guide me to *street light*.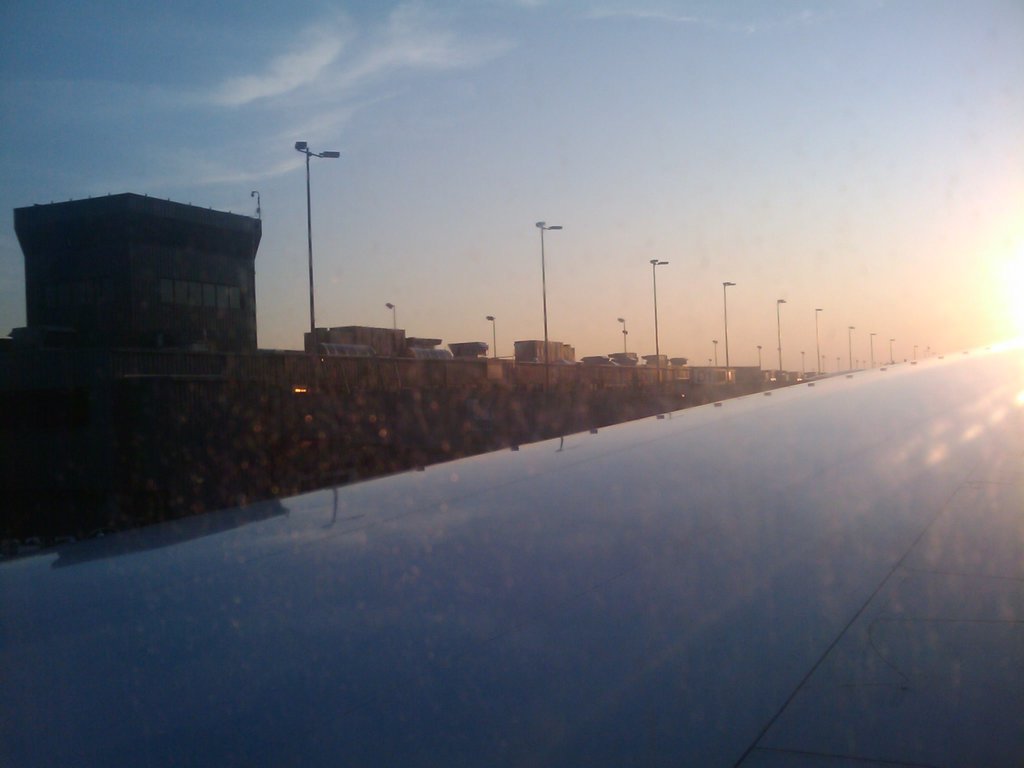
Guidance: 612,315,631,352.
